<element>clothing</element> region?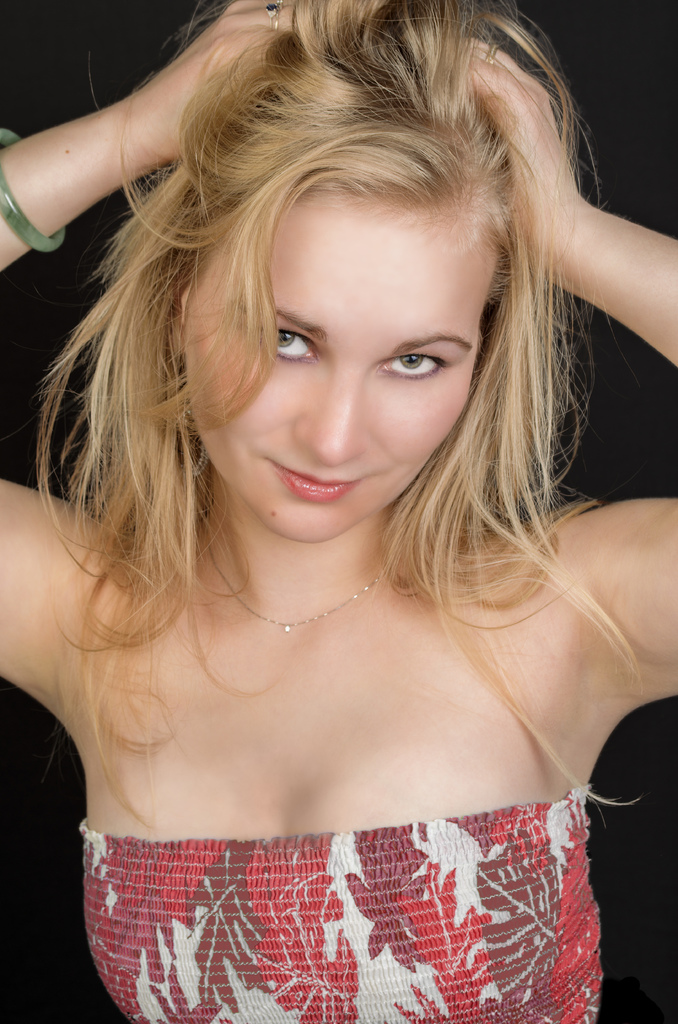
left=59, top=698, right=626, bottom=1013
